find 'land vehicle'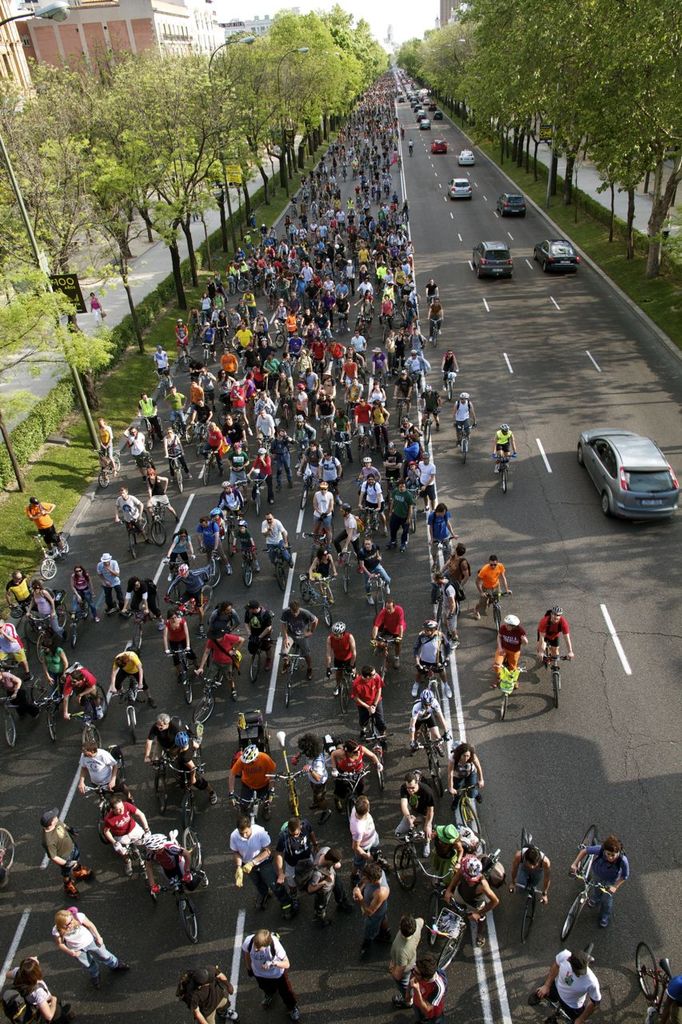
[457,785,478,838]
